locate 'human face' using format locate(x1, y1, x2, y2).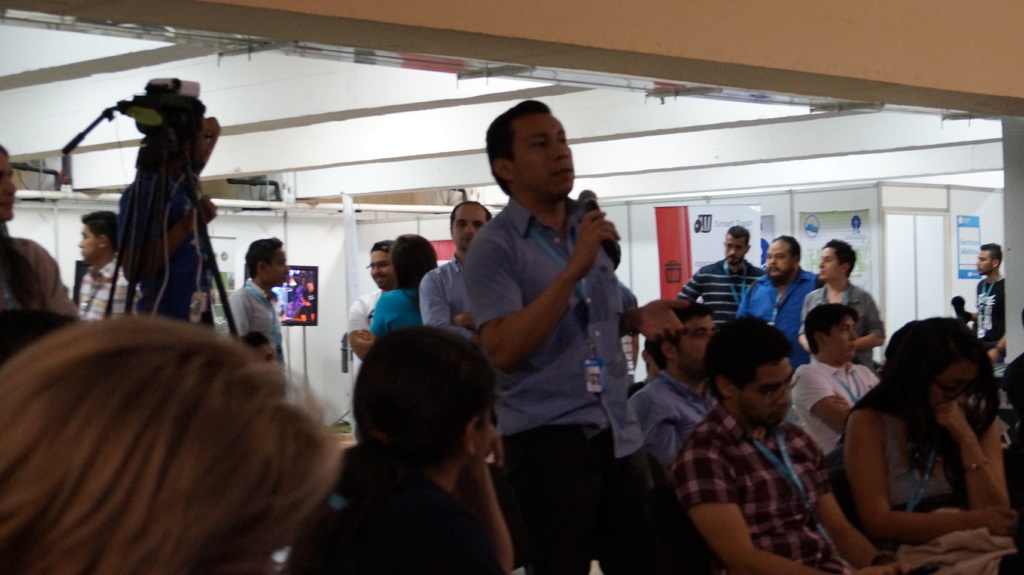
locate(767, 242, 792, 282).
